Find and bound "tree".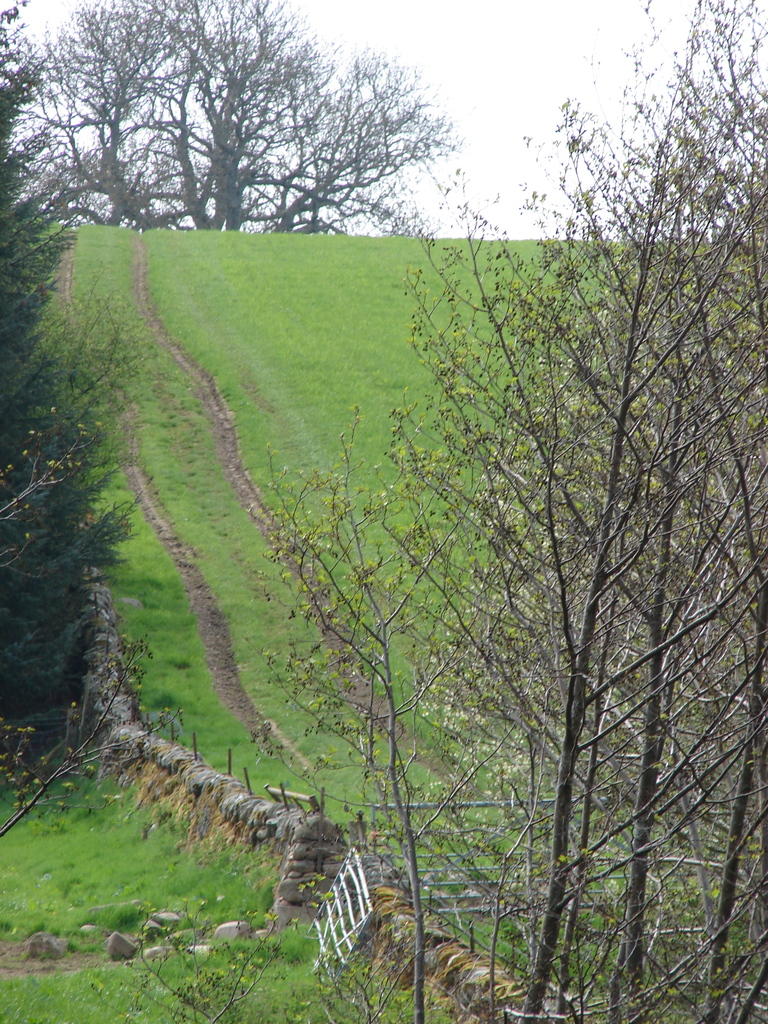
Bound: box(0, 3, 156, 727).
